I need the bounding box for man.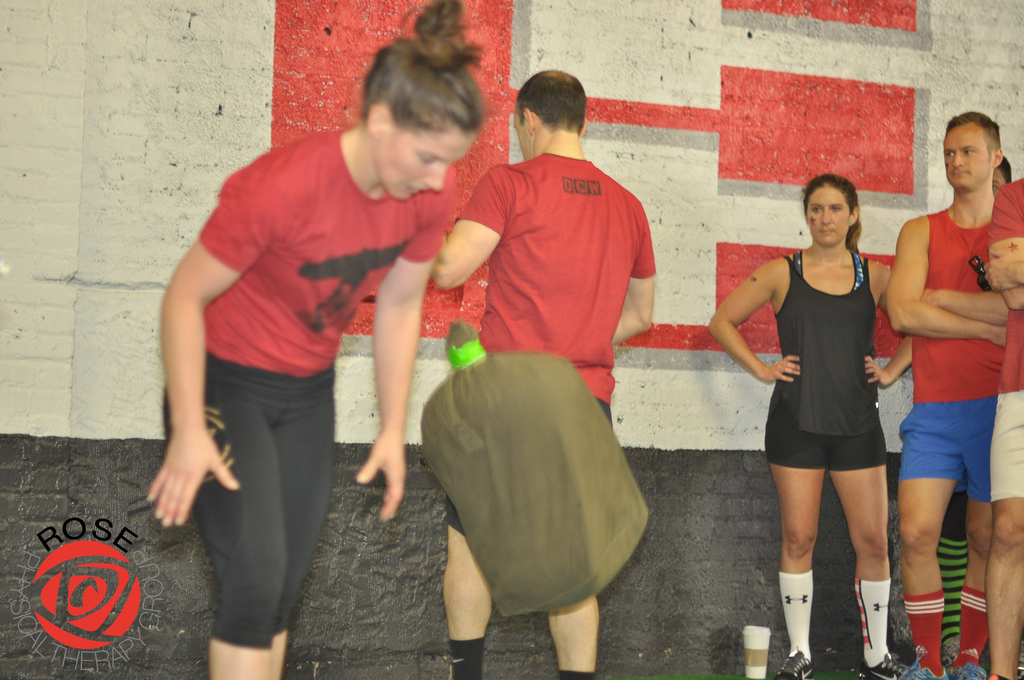
Here it is: (428,68,655,679).
